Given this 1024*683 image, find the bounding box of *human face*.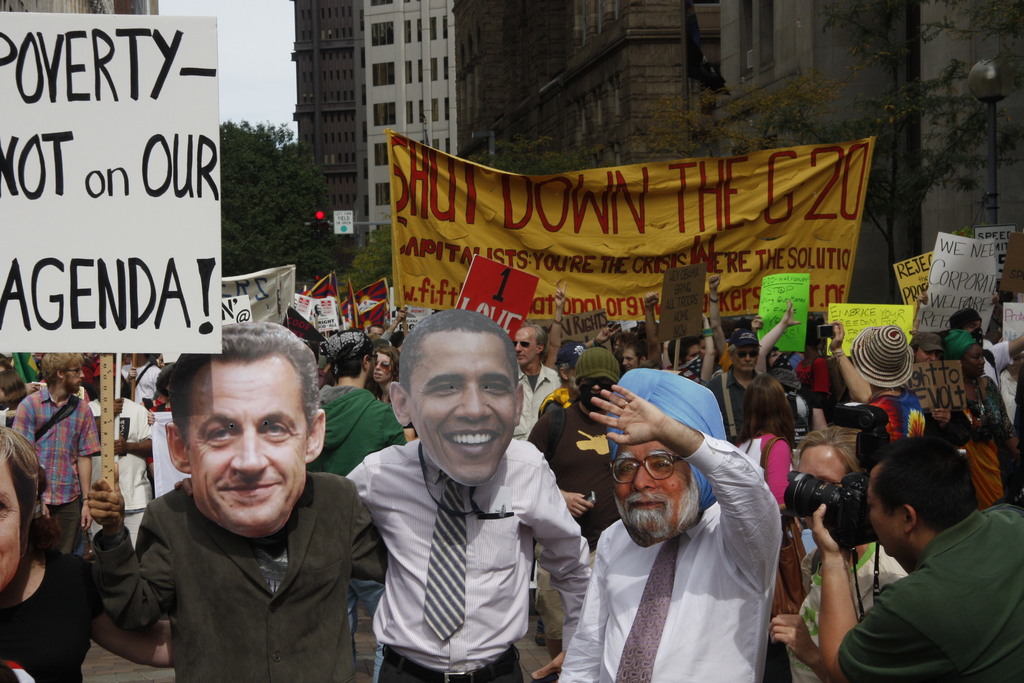
(x1=371, y1=329, x2=383, y2=338).
